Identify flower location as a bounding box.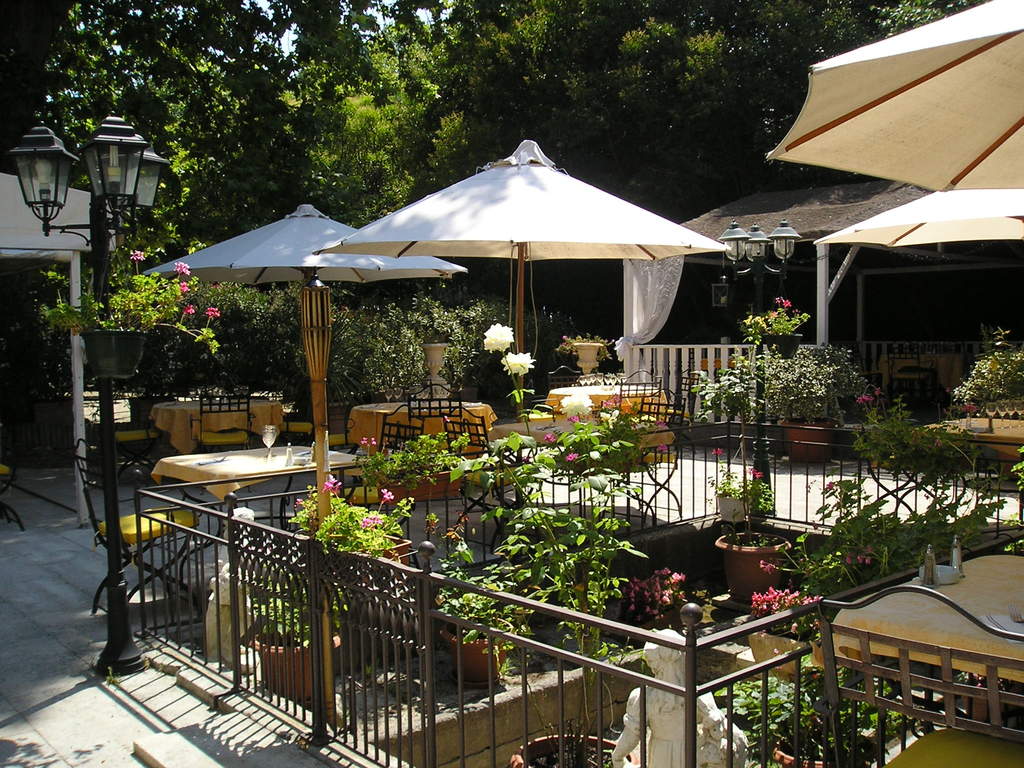
(left=205, top=305, right=220, bottom=321).
